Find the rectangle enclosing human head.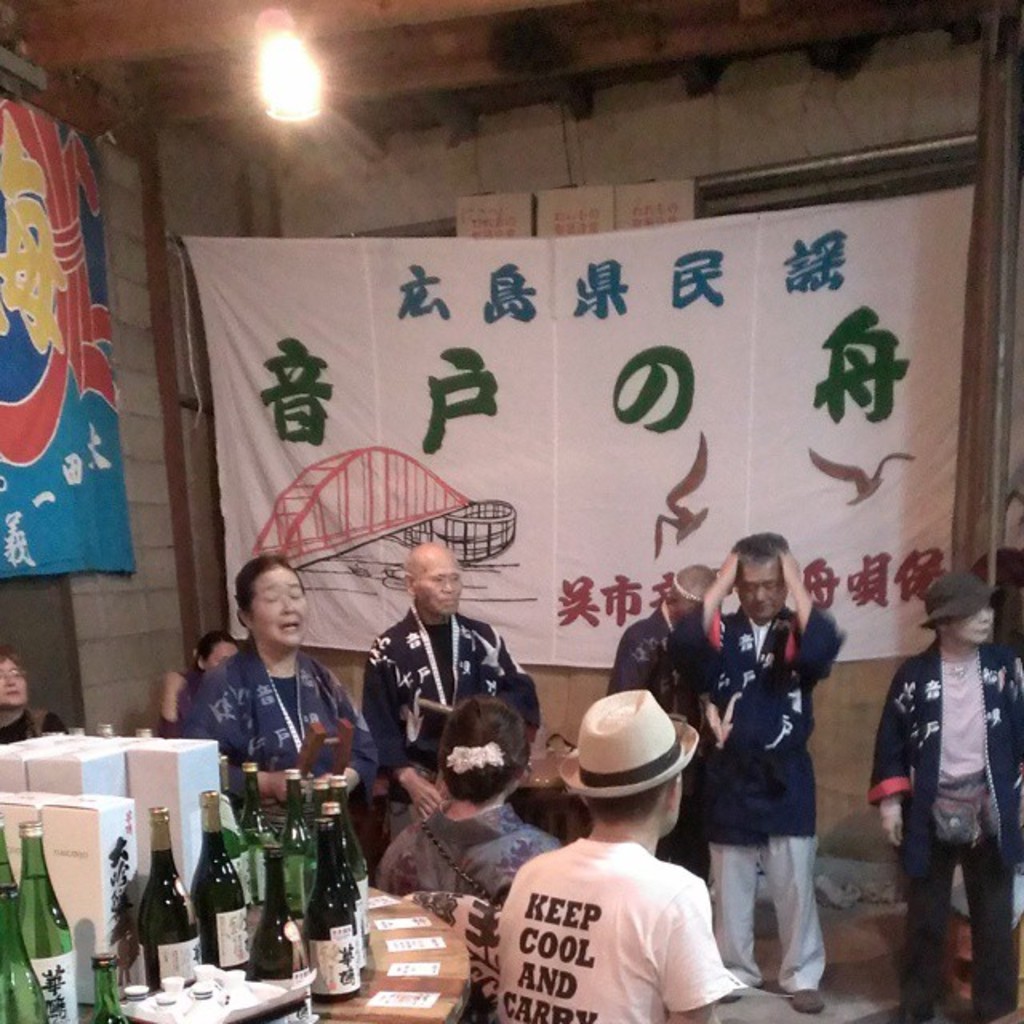
192,627,234,678.
